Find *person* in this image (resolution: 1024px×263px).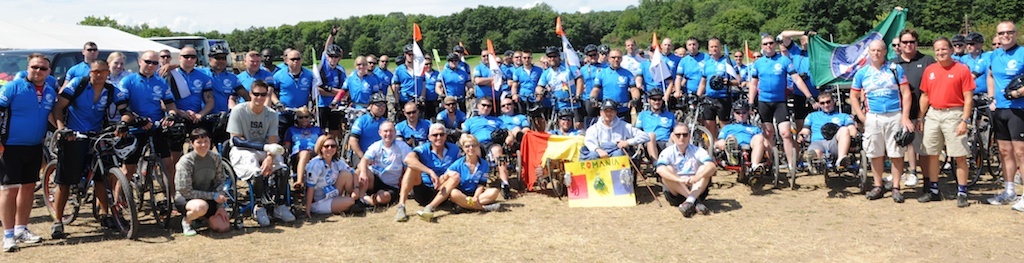
left=227, top=78, right=281, bottom=227.
